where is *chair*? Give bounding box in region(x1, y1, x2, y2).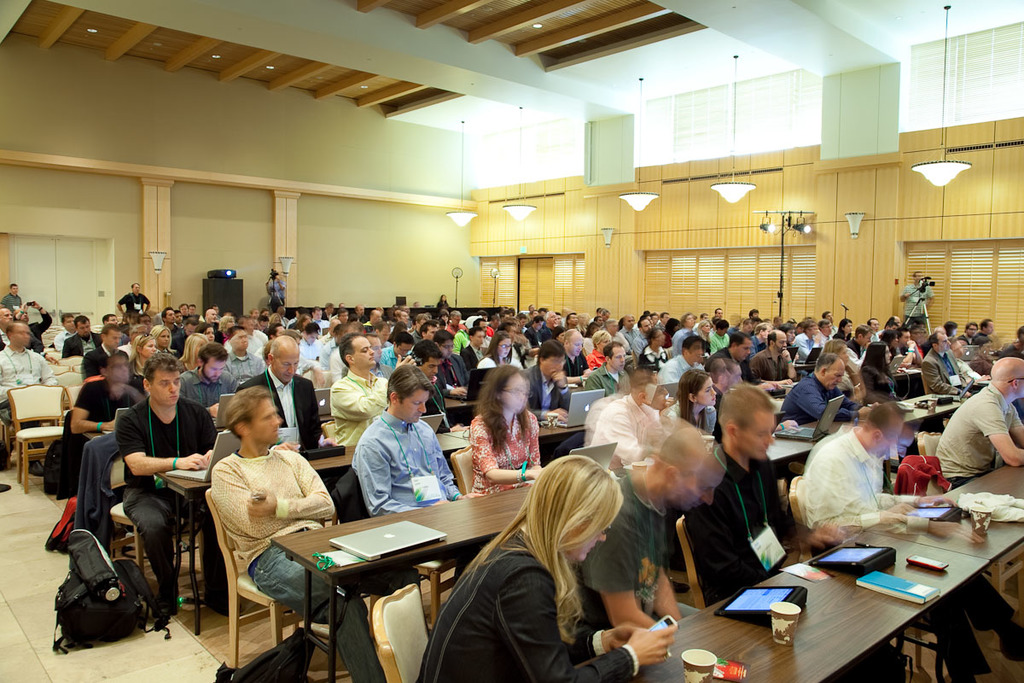
region(92, 431, 207, 603).
